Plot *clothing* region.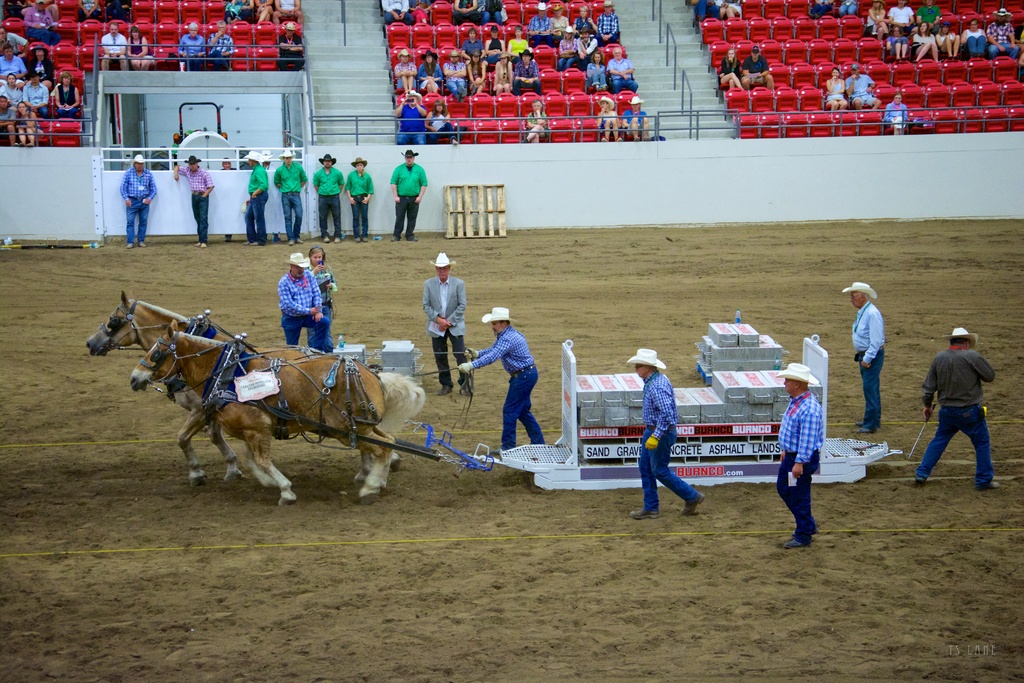
Plotted at 100,29,127,69.
